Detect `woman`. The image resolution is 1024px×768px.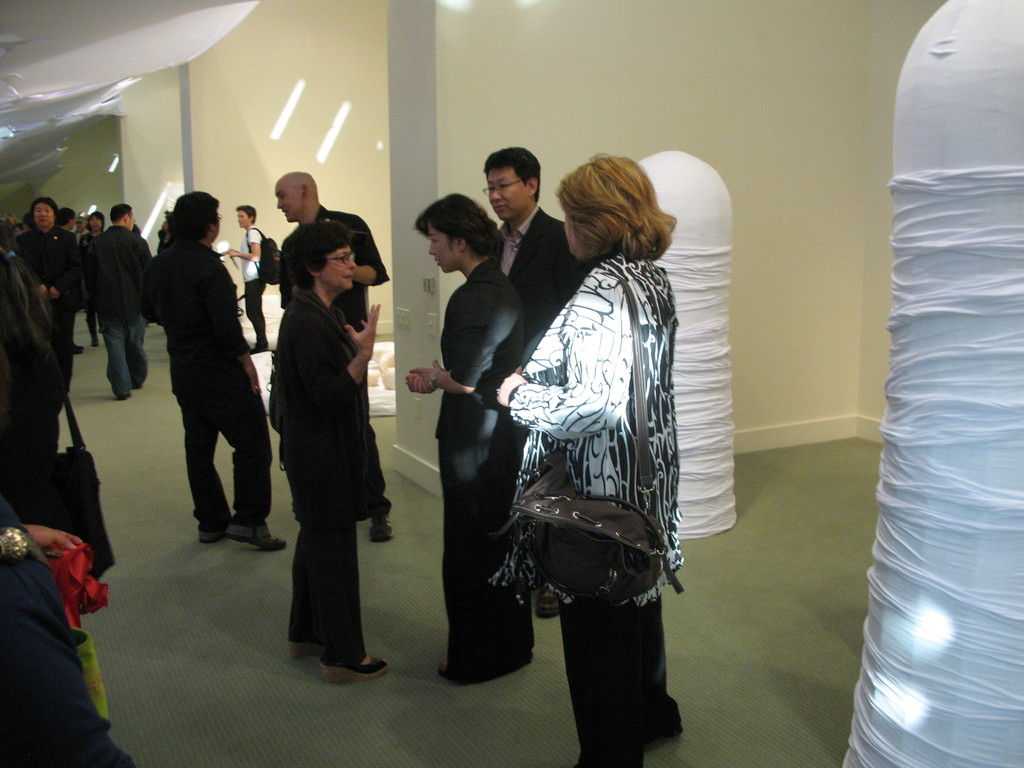
bbox=[403, 201, 545, 686].
